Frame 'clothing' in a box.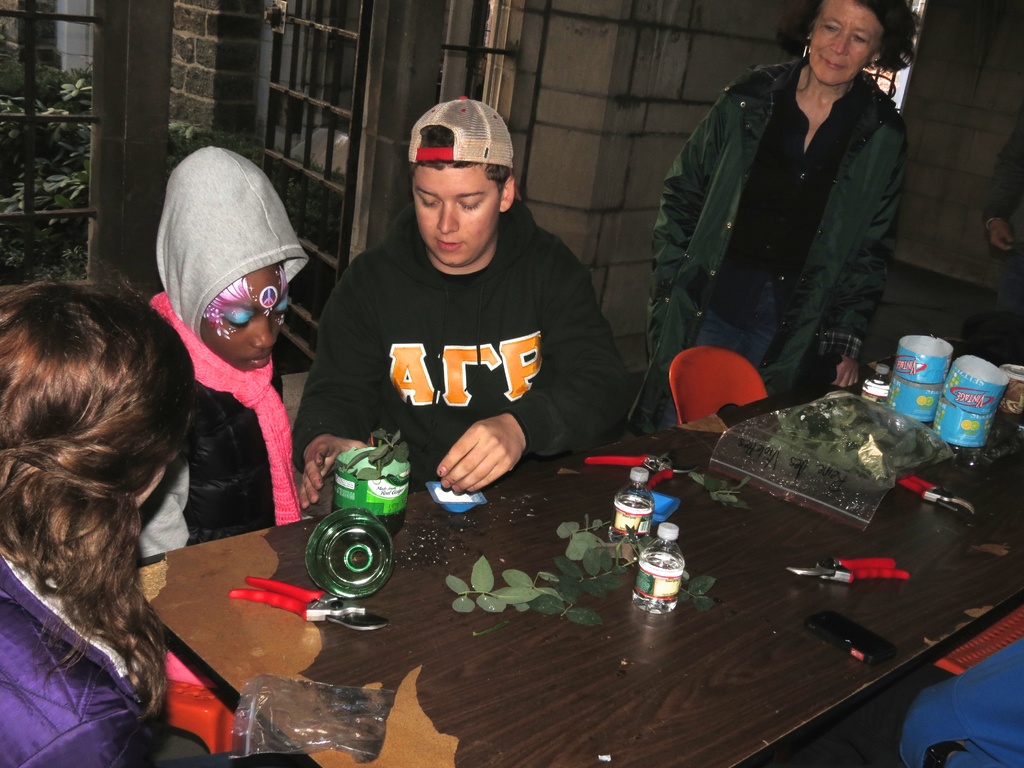
region(8, 516, 167, 767).
